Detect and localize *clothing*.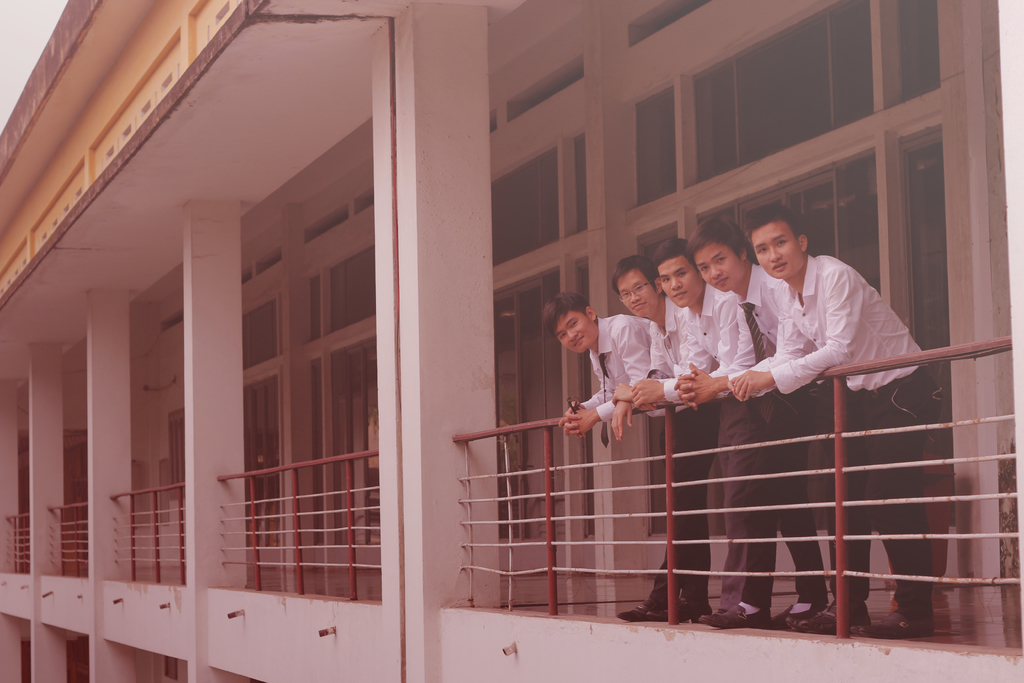
Localized at select_region(644, 304, 764, 605).
